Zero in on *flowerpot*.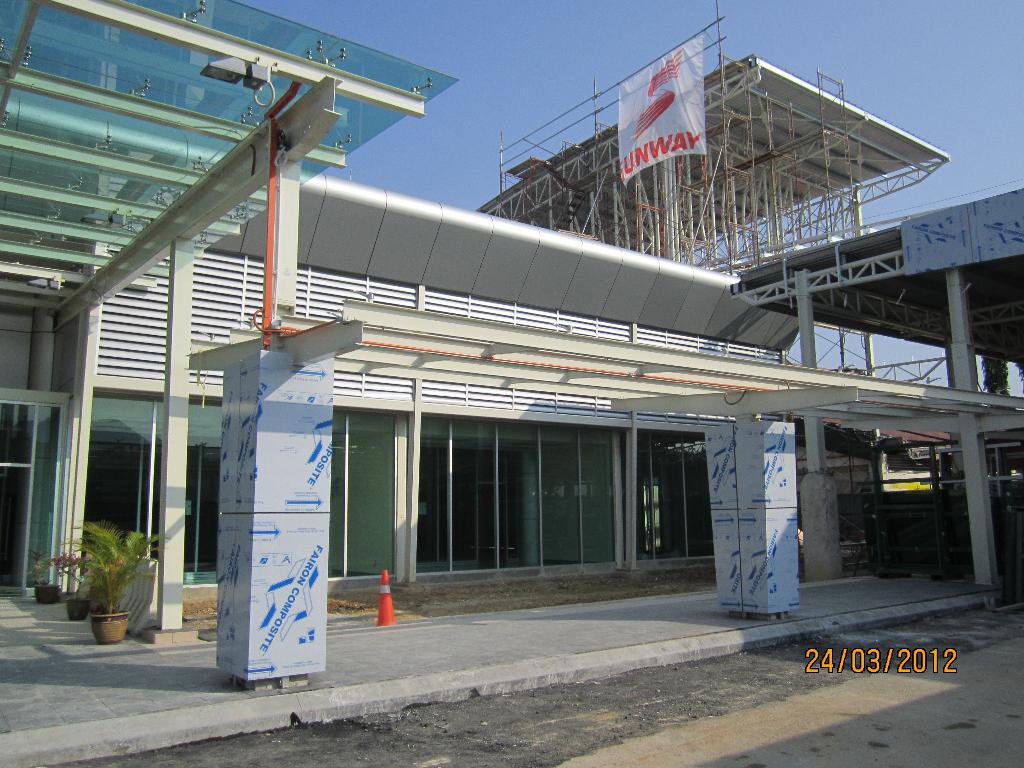
Zeroed in: bbox(34, 579, 59, 605).
